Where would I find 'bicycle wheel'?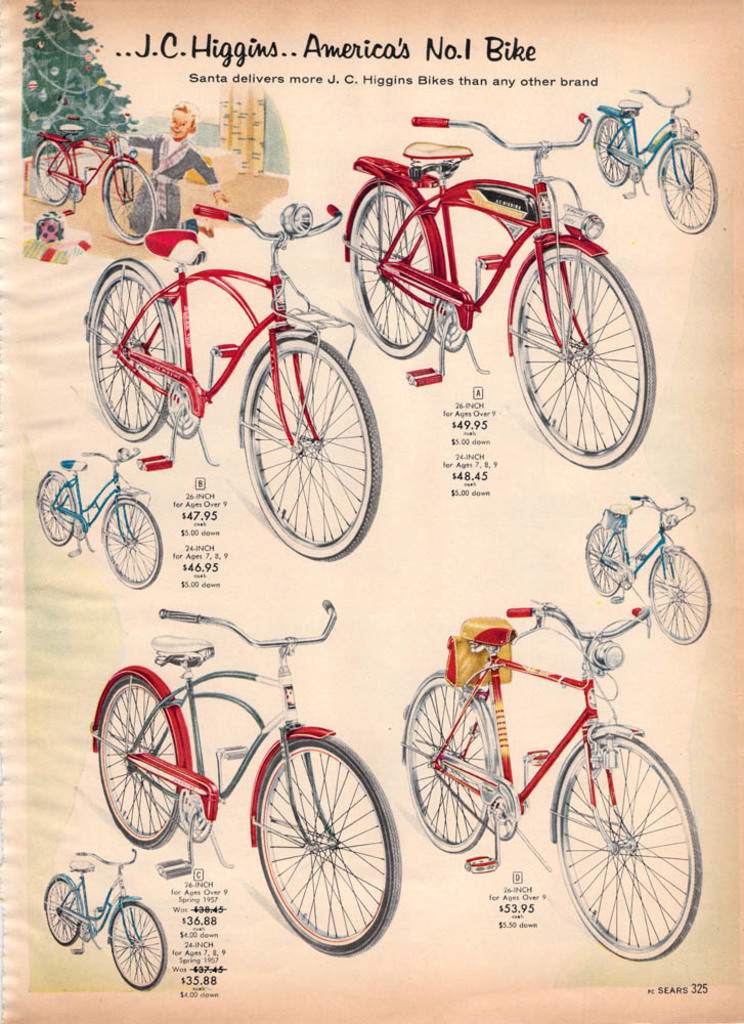
At locate(349, 183, 441, 352).
